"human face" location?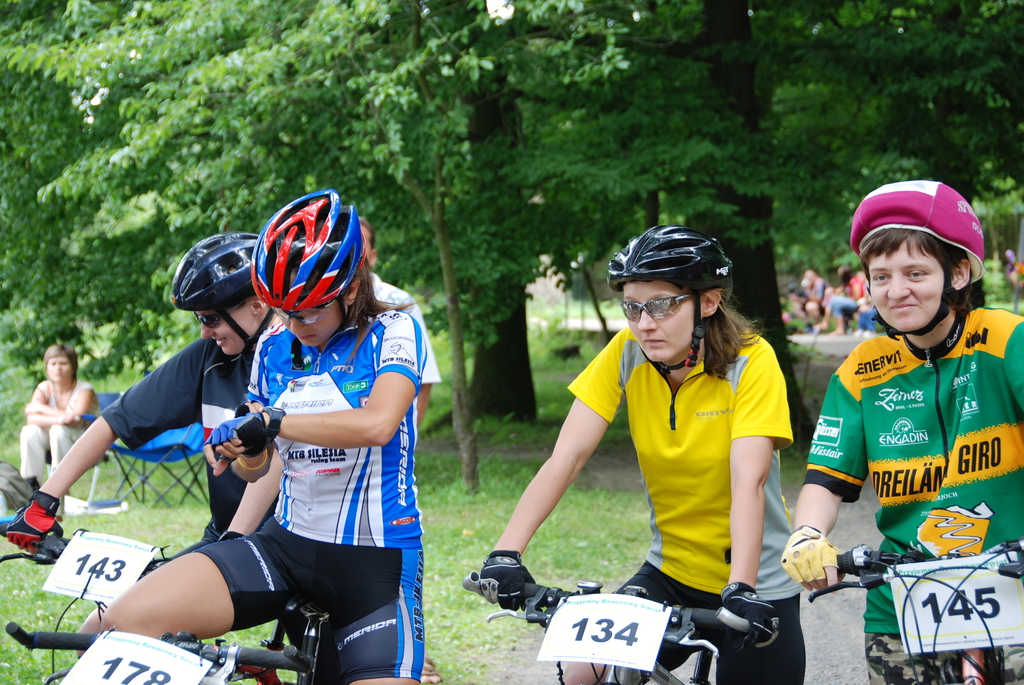
625, 278, 688, 359
